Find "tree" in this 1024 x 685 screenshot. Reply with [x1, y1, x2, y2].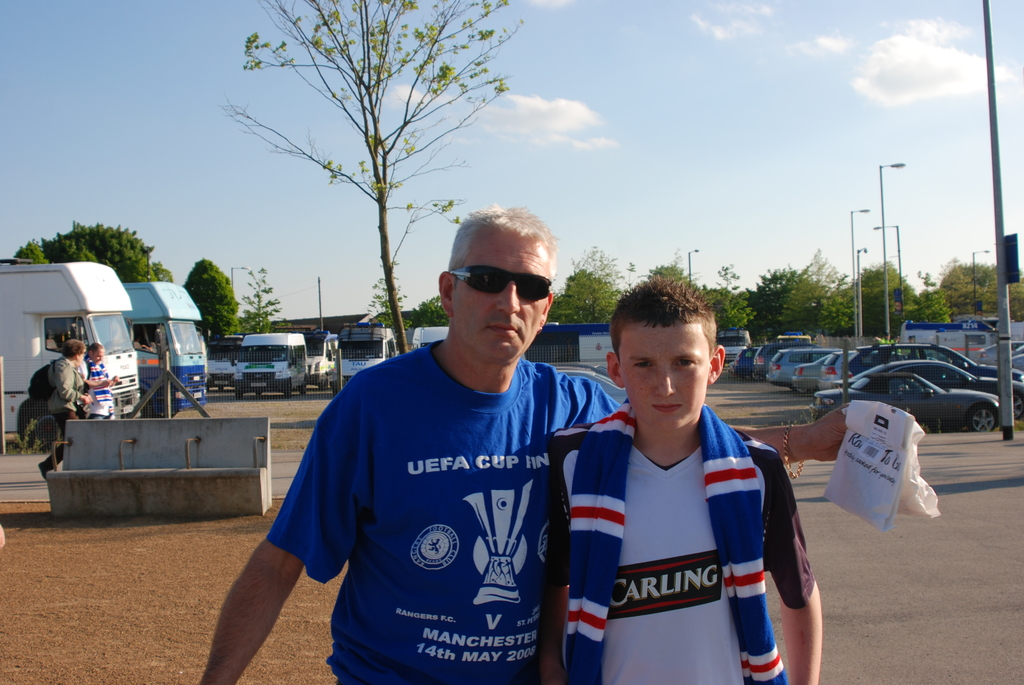
[232, 0, 524, 357].
